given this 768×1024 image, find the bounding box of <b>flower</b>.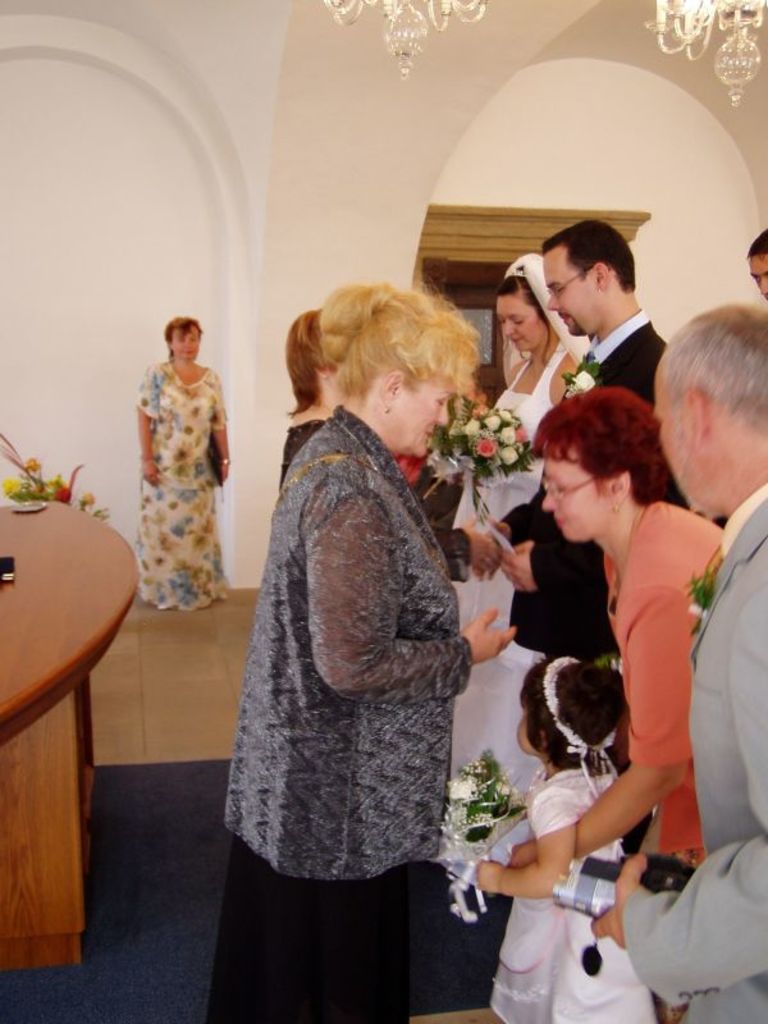
44/481/64/500.
